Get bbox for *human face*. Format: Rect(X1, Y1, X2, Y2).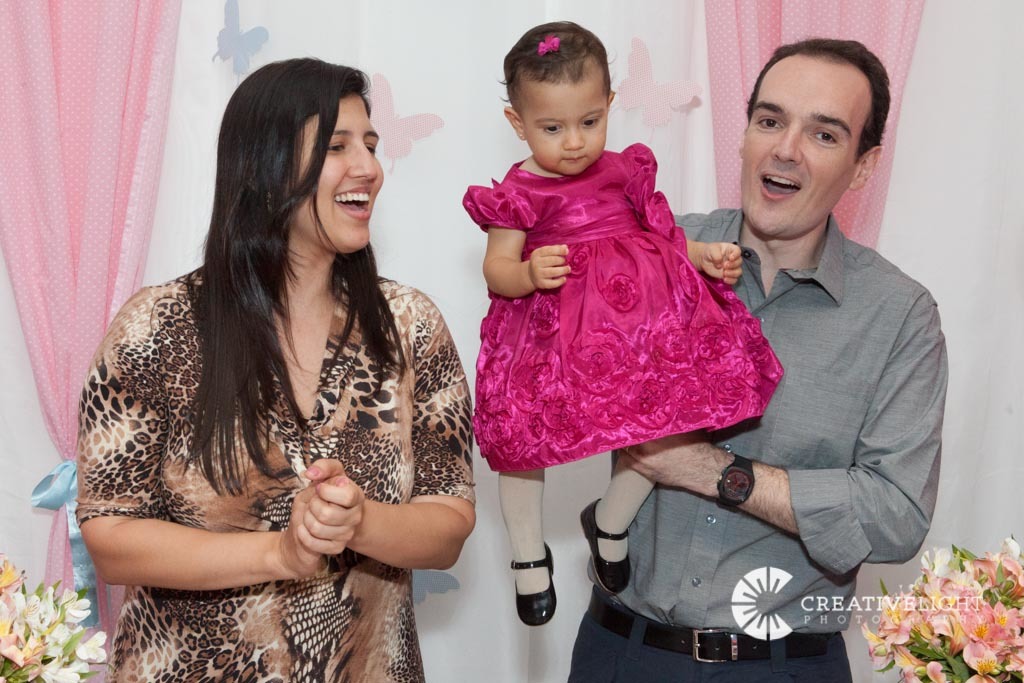
Rect(739, 54, 875, 234).
